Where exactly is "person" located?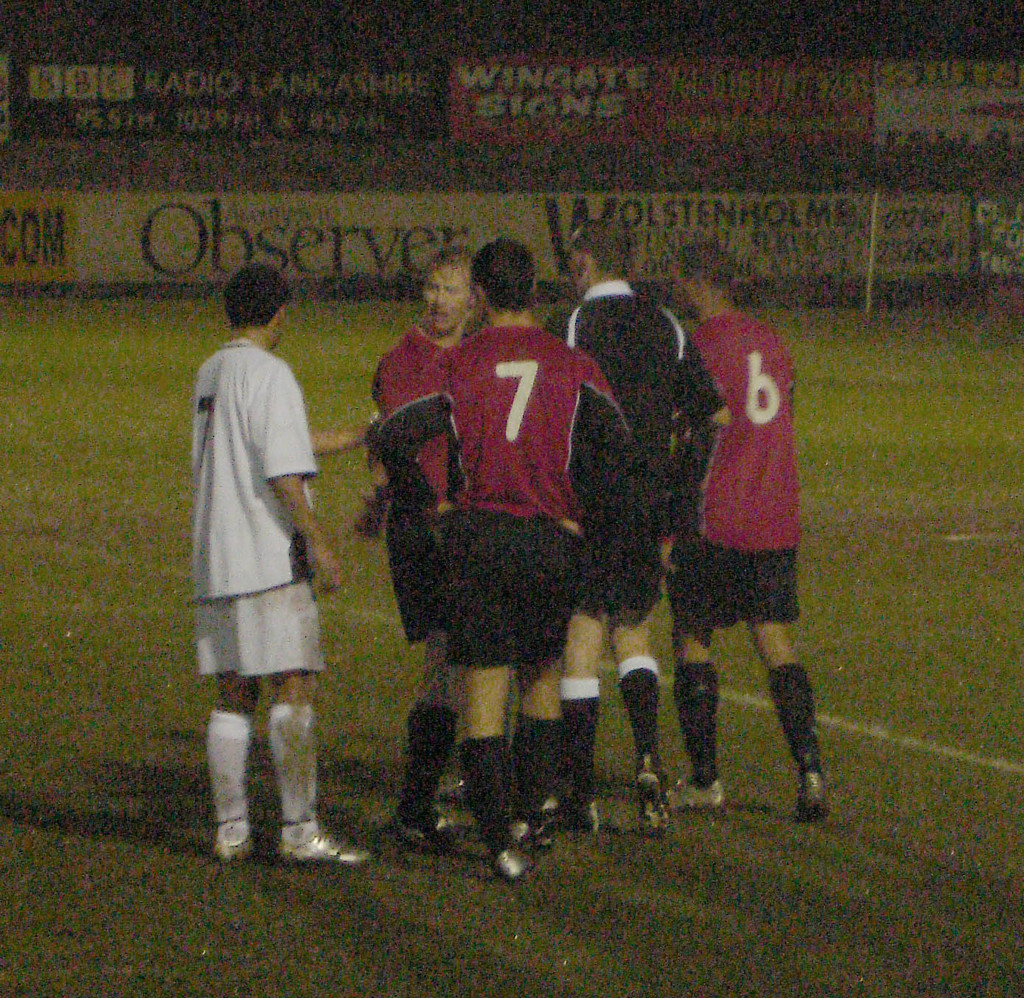
Its bounding box is left=363, top=244, right=481, bottom=864.
